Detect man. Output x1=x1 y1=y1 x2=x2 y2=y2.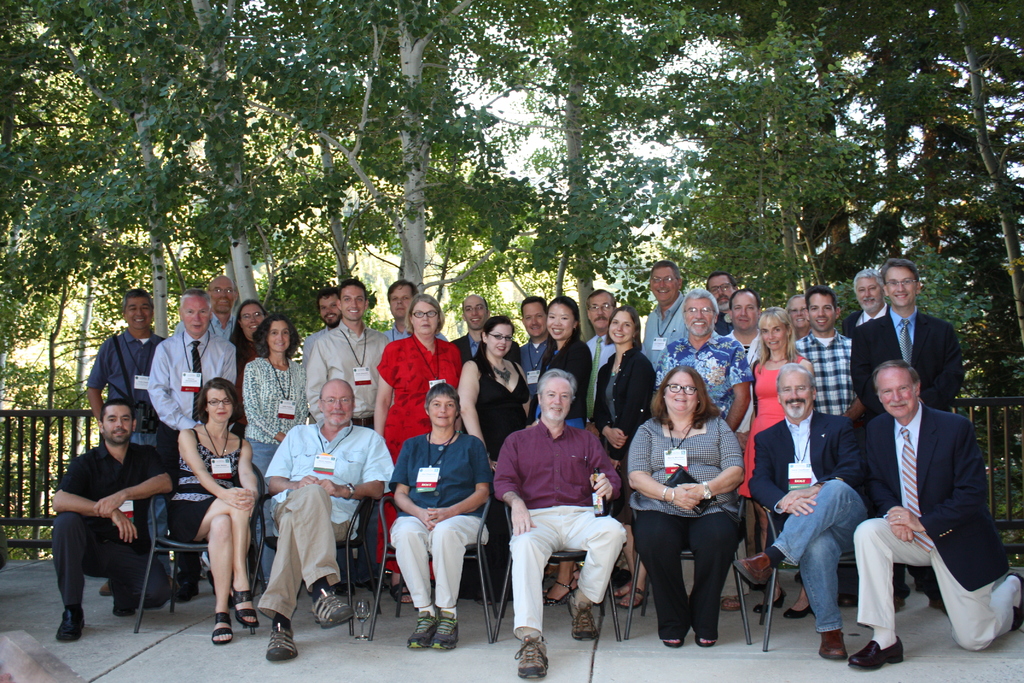
x1=721 y1=282 x2=764 y2=358.
